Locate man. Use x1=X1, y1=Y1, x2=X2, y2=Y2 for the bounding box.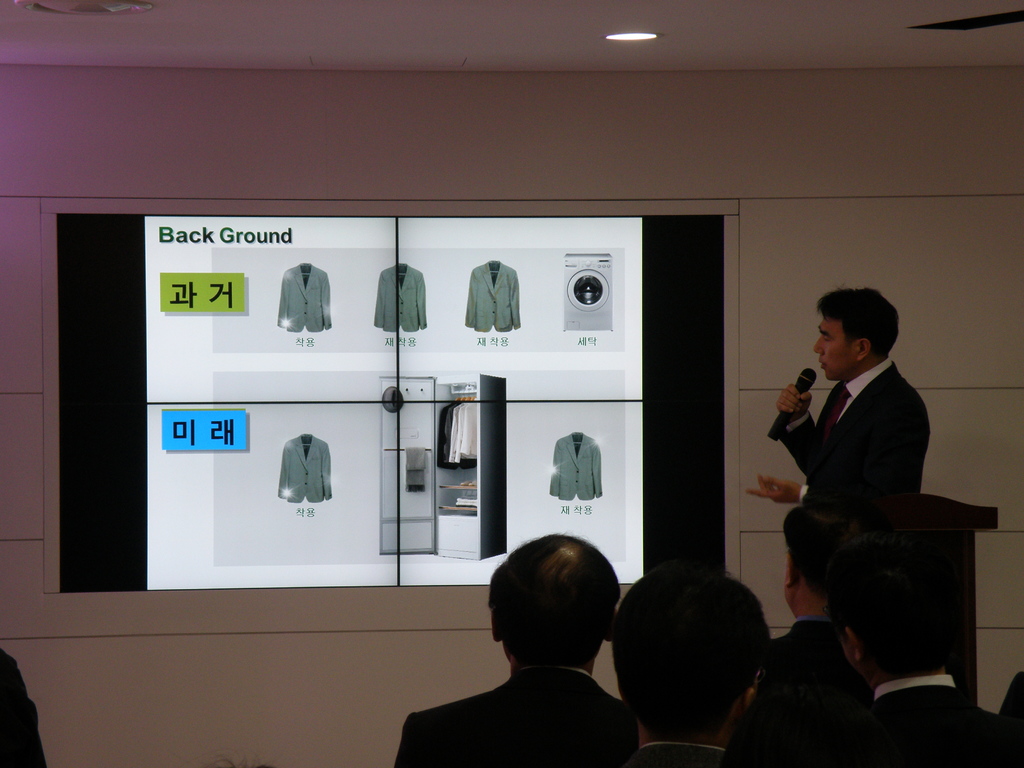
x1=608, y1=561, x2=774, y2=767.
